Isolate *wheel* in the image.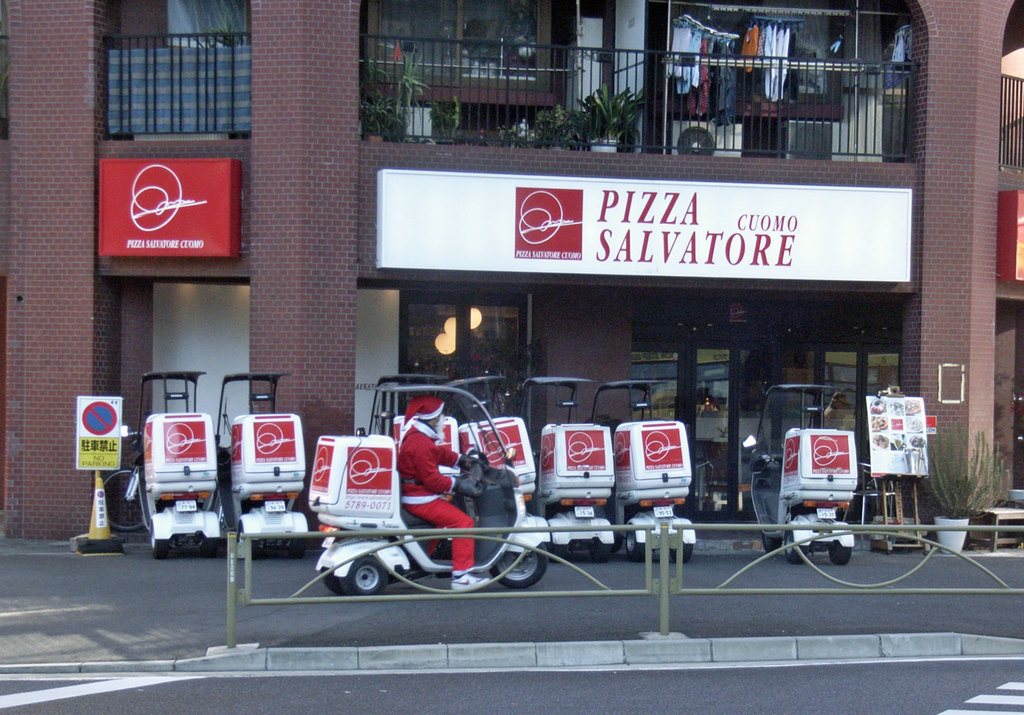
Isolated region: <box>147,518,172,559</box>.
